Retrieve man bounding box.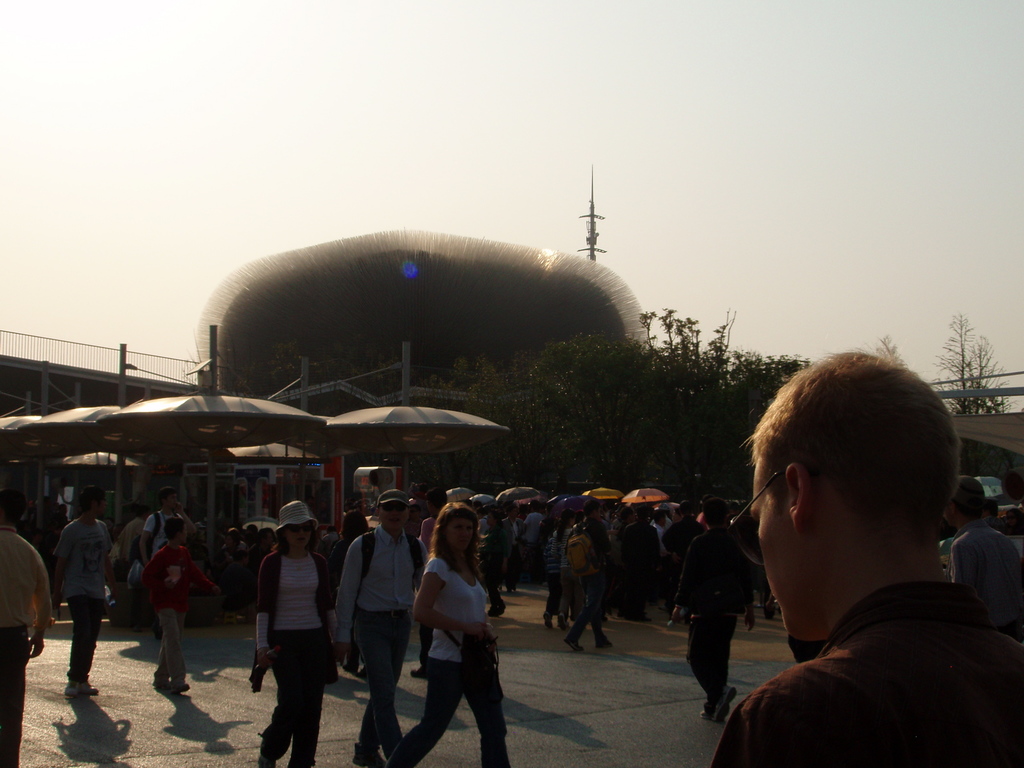
Bounding box: (left=620, top=508, right=661, bottom=621).
